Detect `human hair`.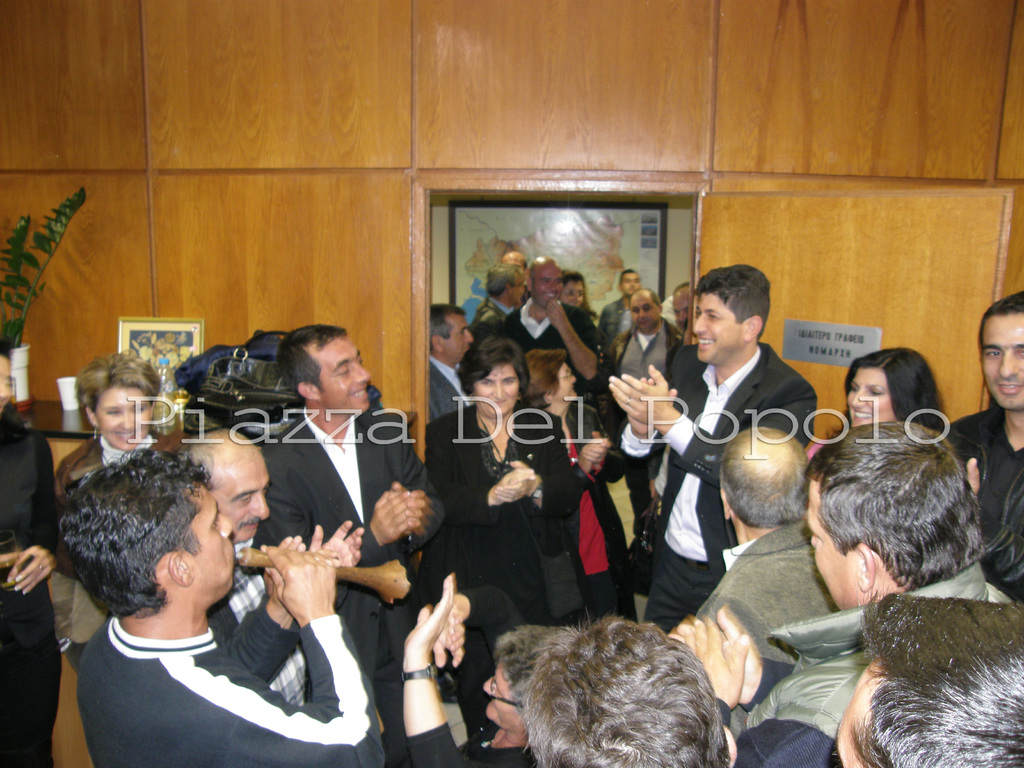
Detected at <box>486,262,526,299</box>.
